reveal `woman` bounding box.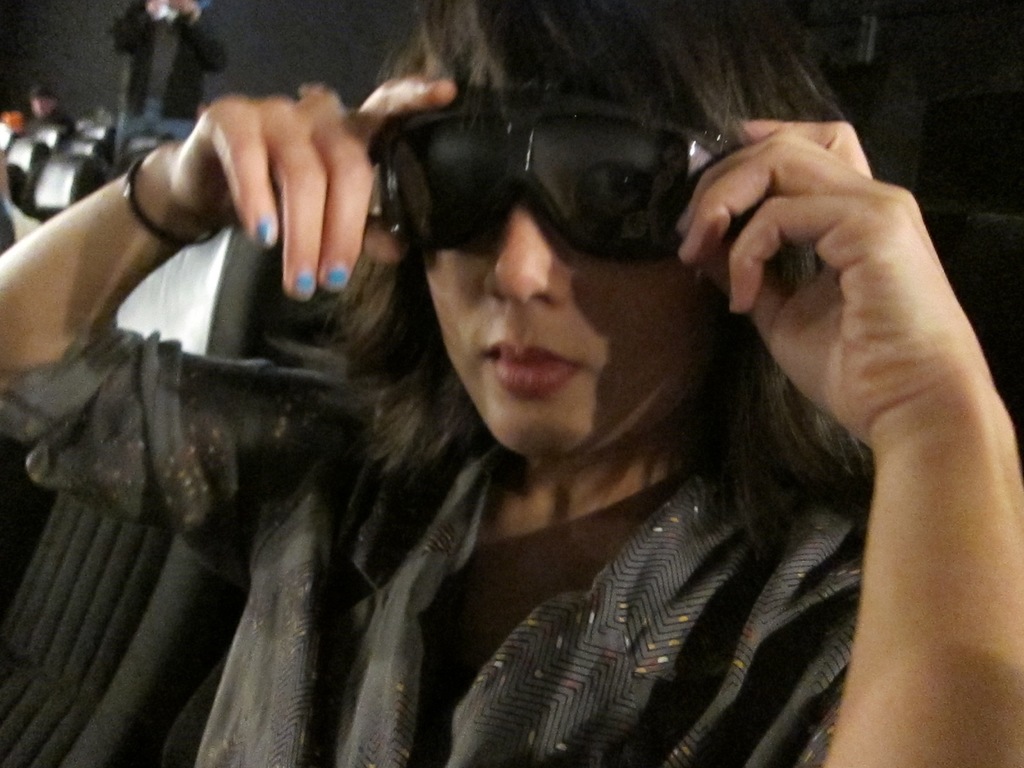
Revealed: detection(0, 0, 1023, 767).
